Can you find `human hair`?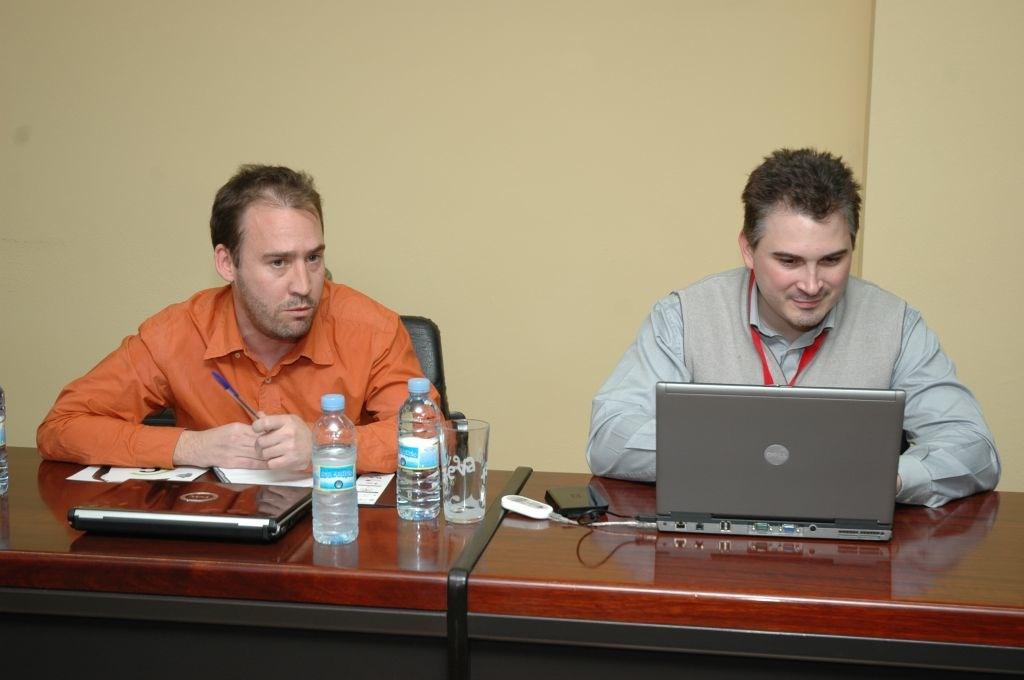
Yes, bounding box: 751:151:857:263.
